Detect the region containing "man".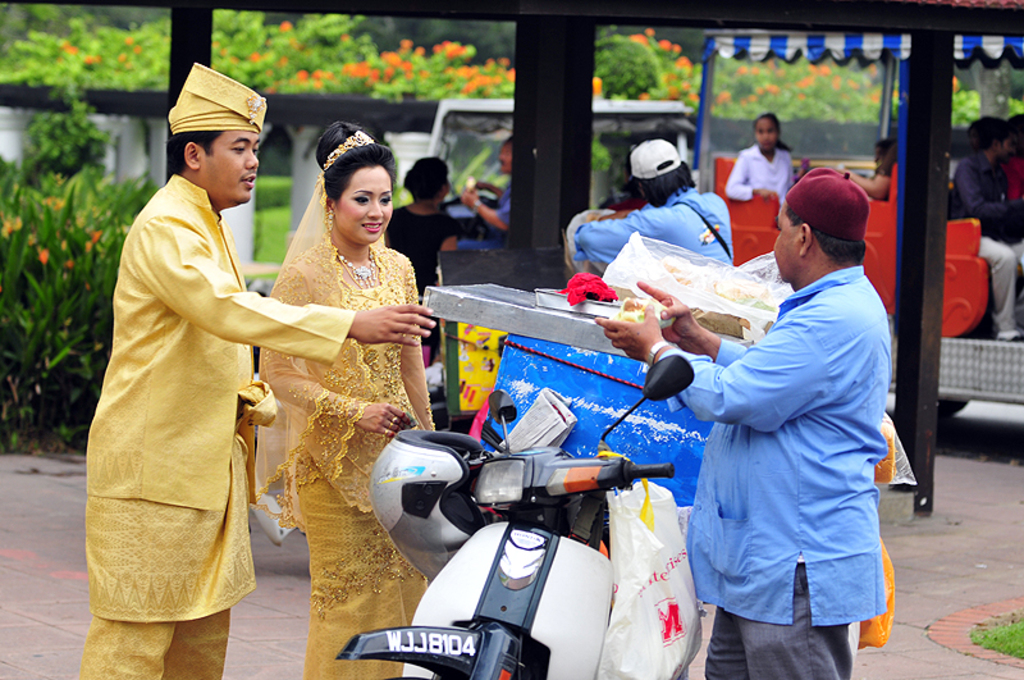
576 138 728 270.
